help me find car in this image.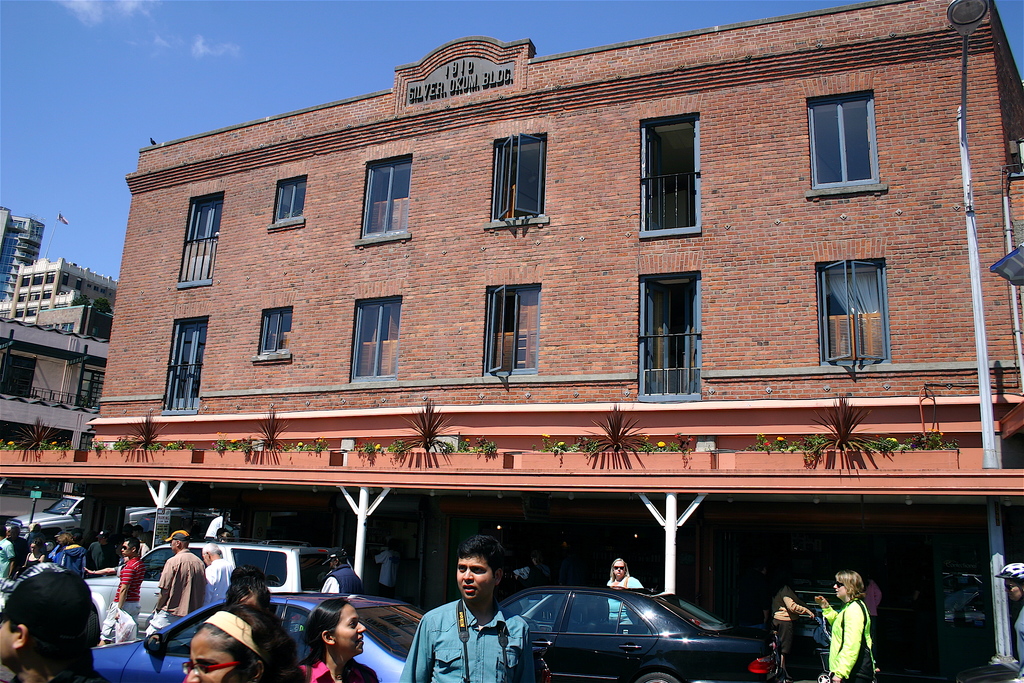
Found it: x1=494 y1=593 x2=740 y2=671.
